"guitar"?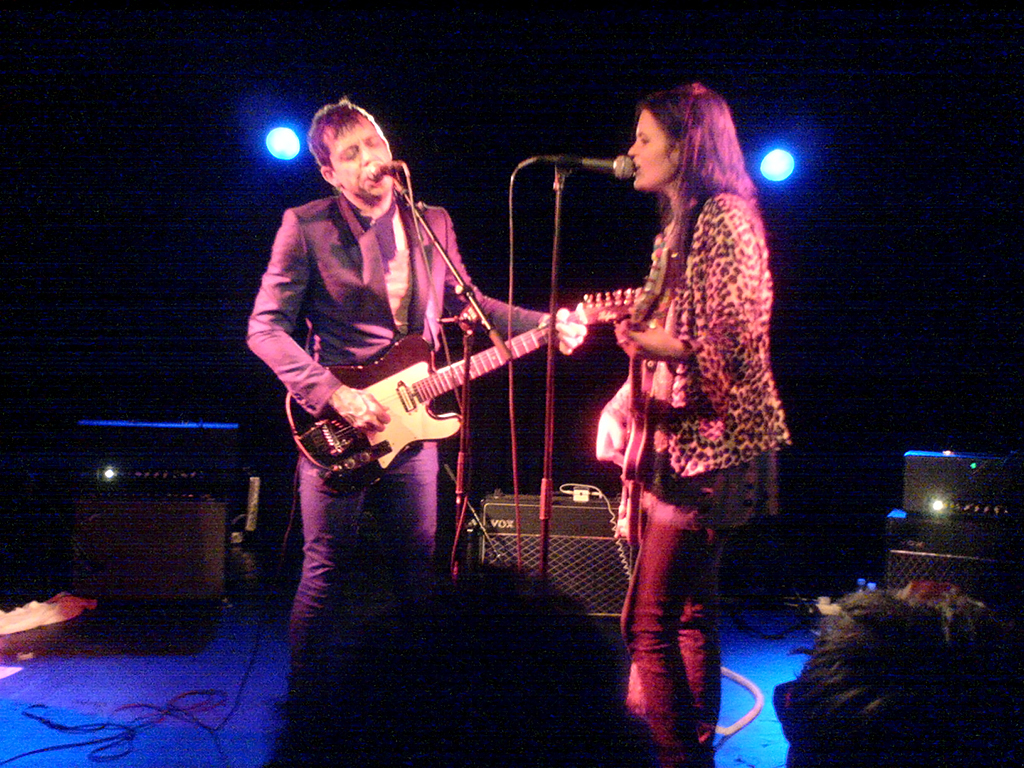
bbox=[286, 286, 646, 478]
